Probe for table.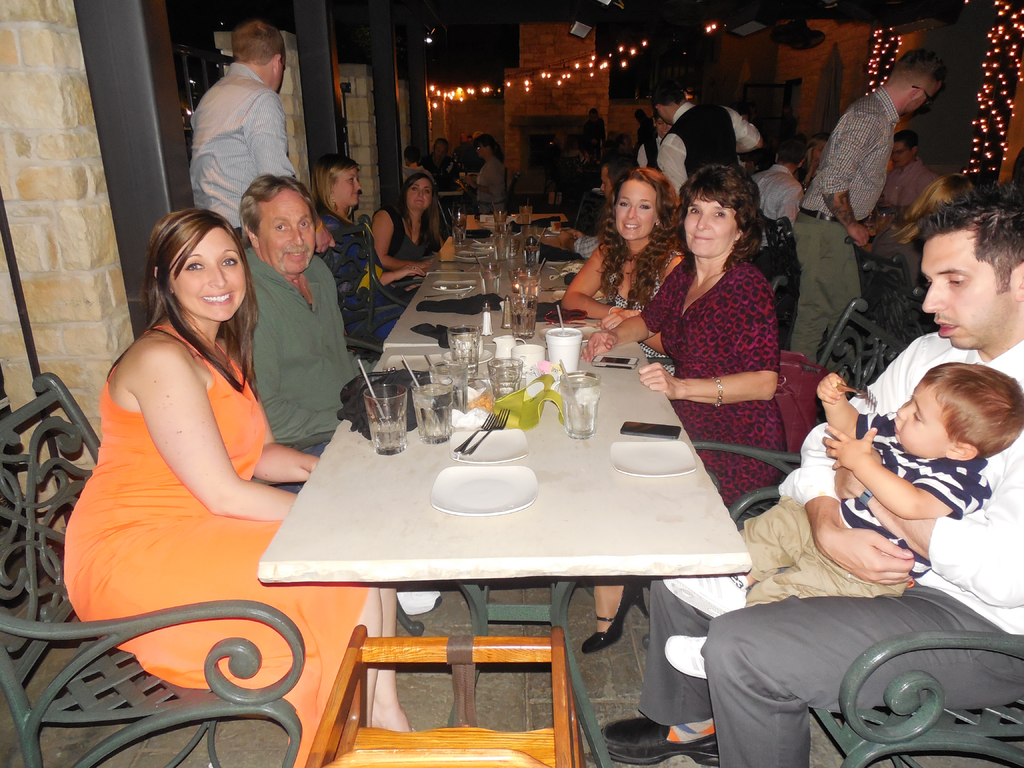
Probe result: Rect(433, 213, 571, 268).
